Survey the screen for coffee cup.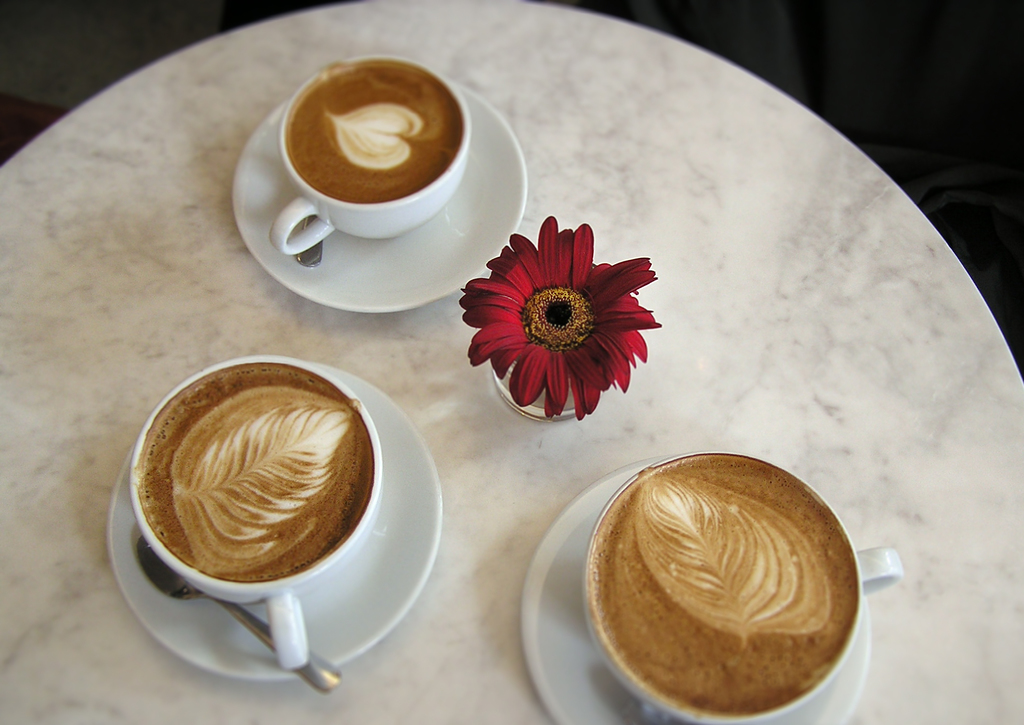
Survey found: select_region(125, 357, 378, 671).
